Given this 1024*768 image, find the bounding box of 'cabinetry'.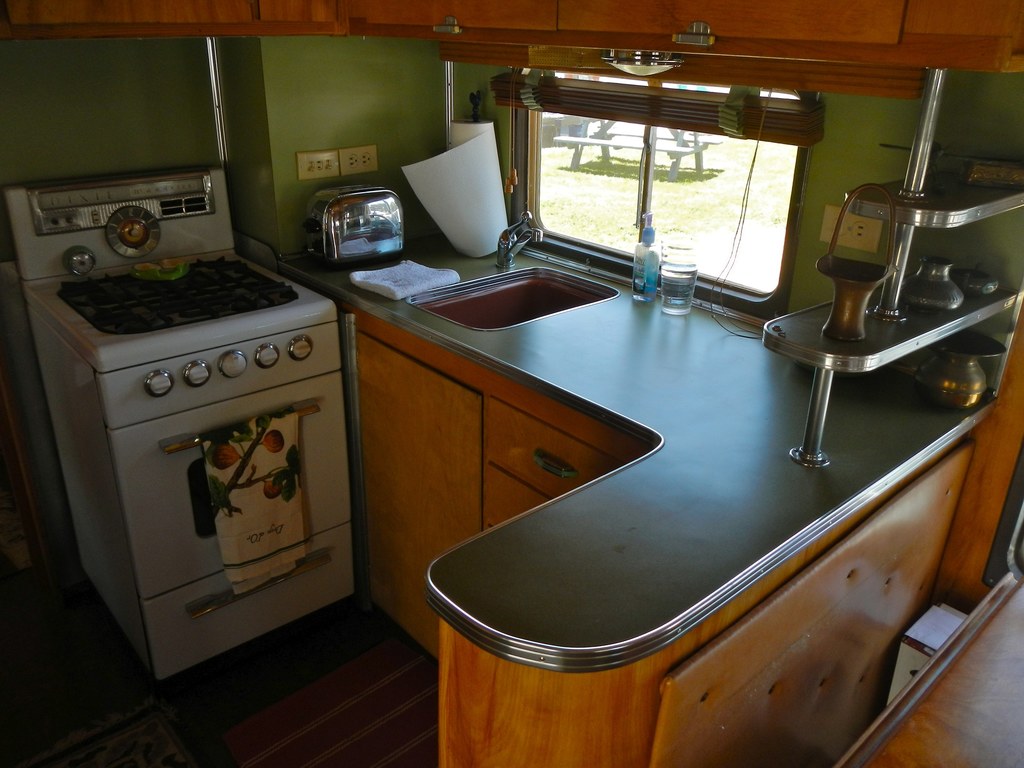
x1=406 y1=382 x2=1006 y2=767.
